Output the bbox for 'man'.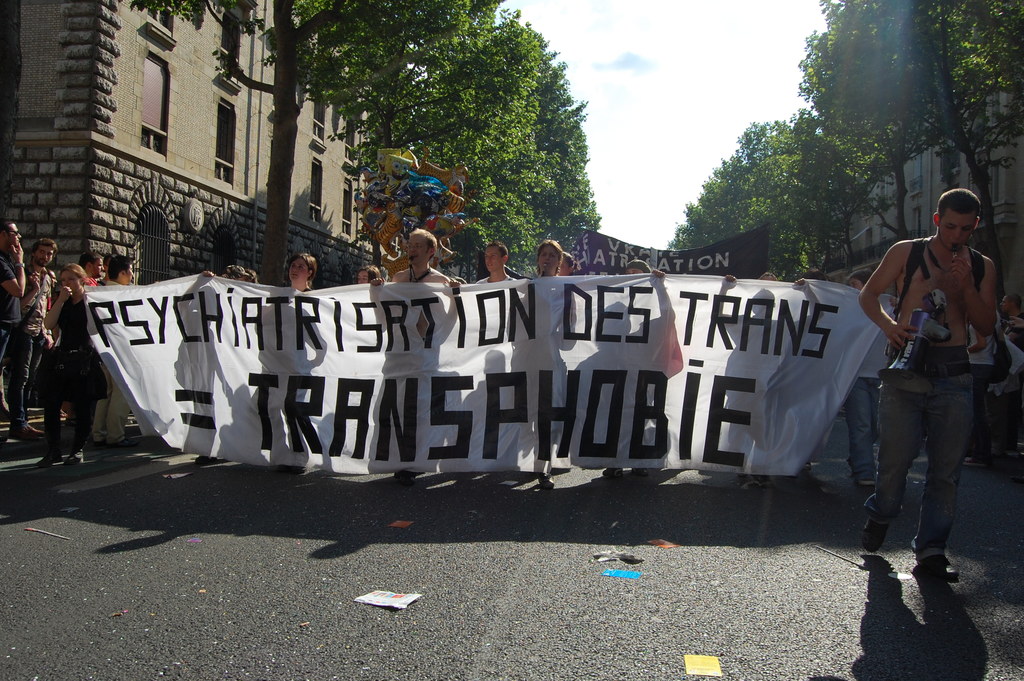
rect(77, 250, 102, 286).
